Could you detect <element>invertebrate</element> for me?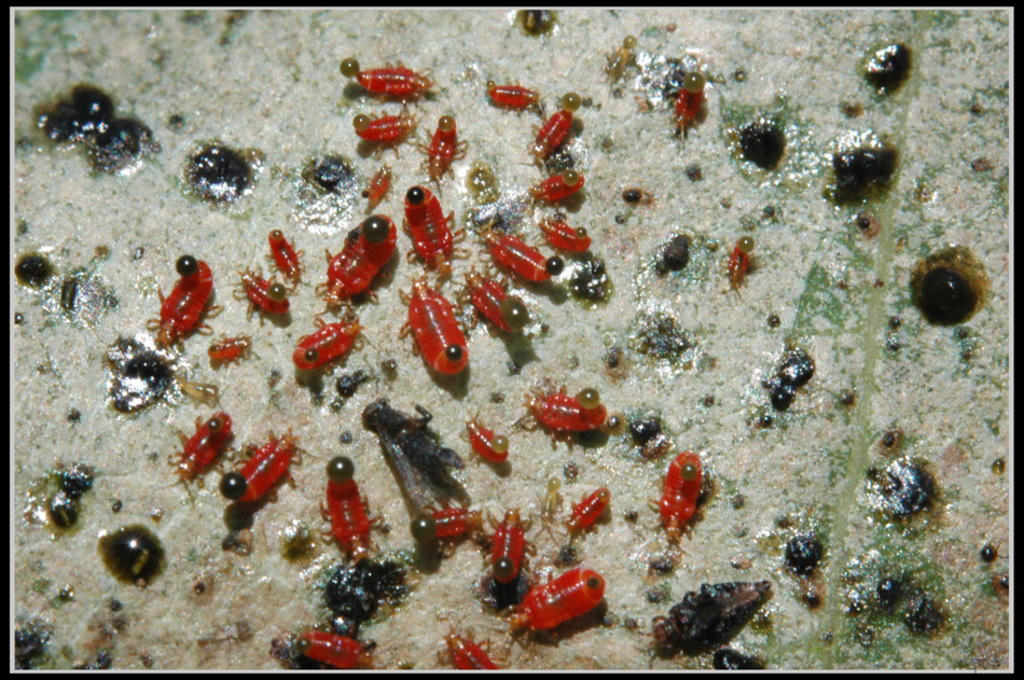
Detection result: <bbox>486, 78, 540, 117</bbox>.
